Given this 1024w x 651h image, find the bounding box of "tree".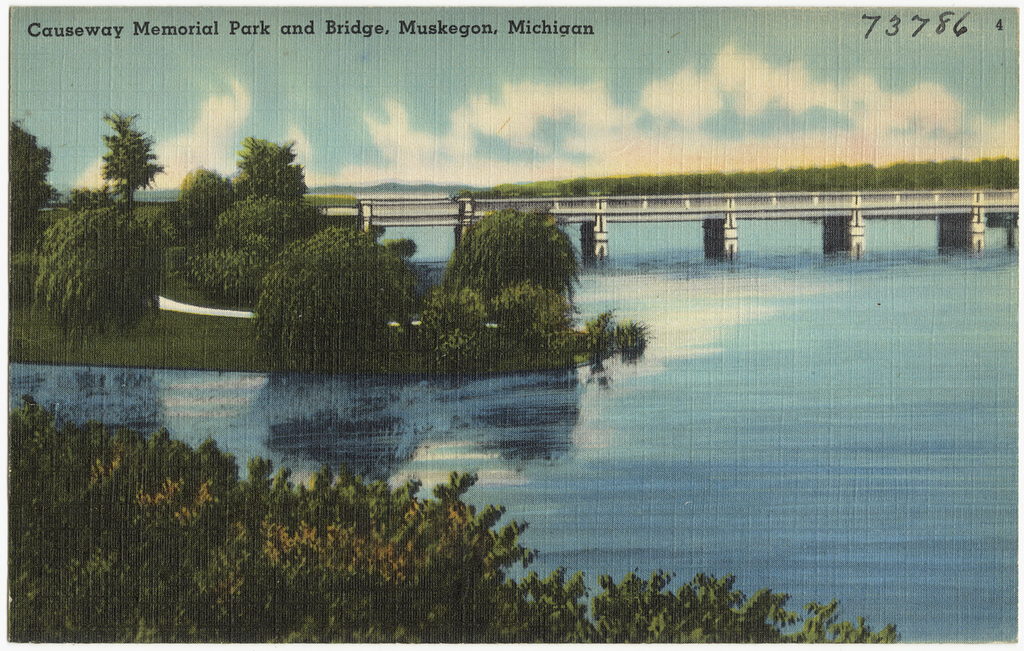
[x1=213, y1=192, x2=338, y2=246].
